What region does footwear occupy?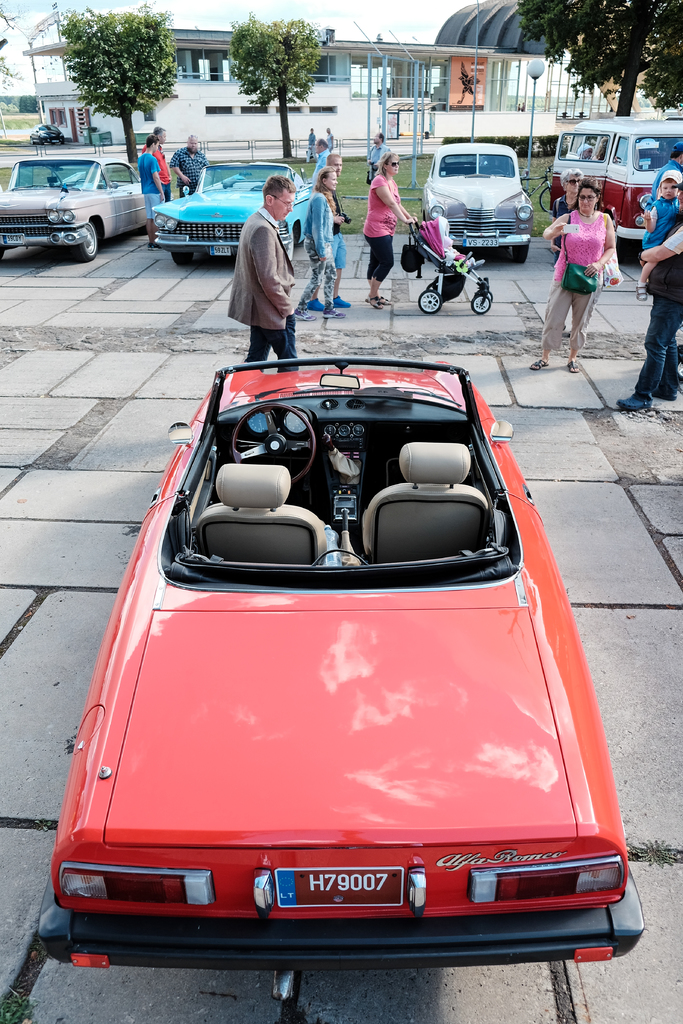
region(557, 357, 580, 374).
